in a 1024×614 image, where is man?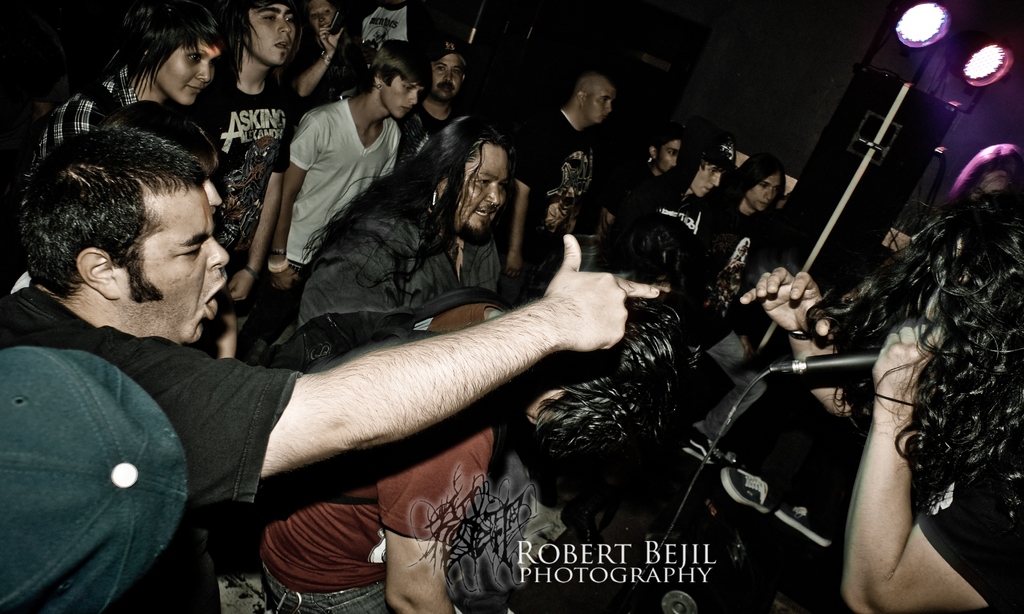
257,113,515,373.
